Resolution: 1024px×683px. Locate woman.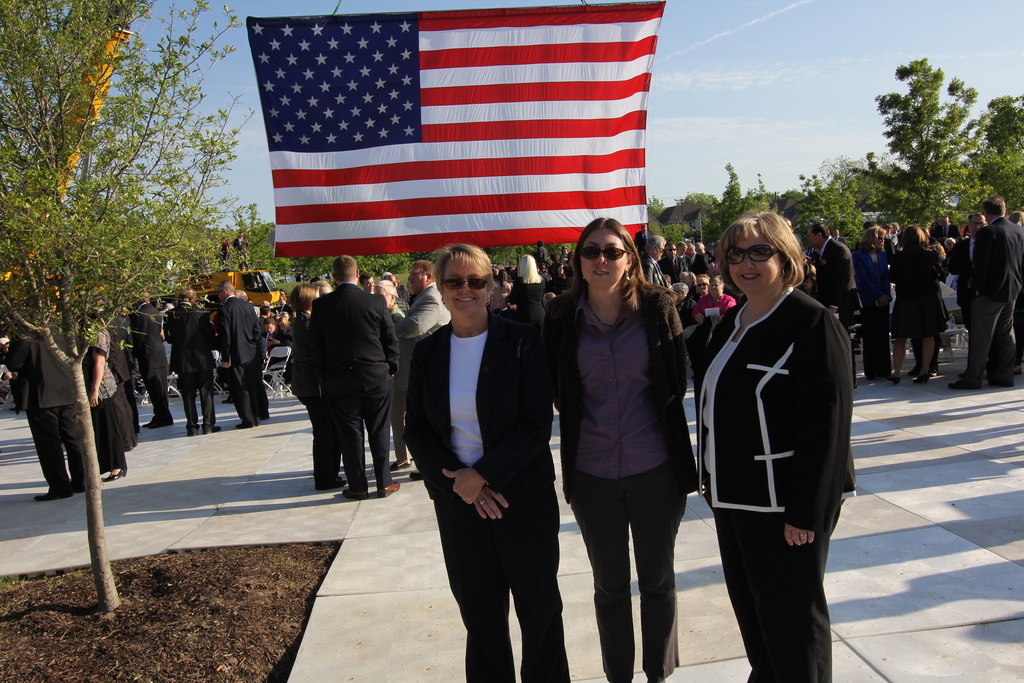
box=[504, 254, 545, 317].
